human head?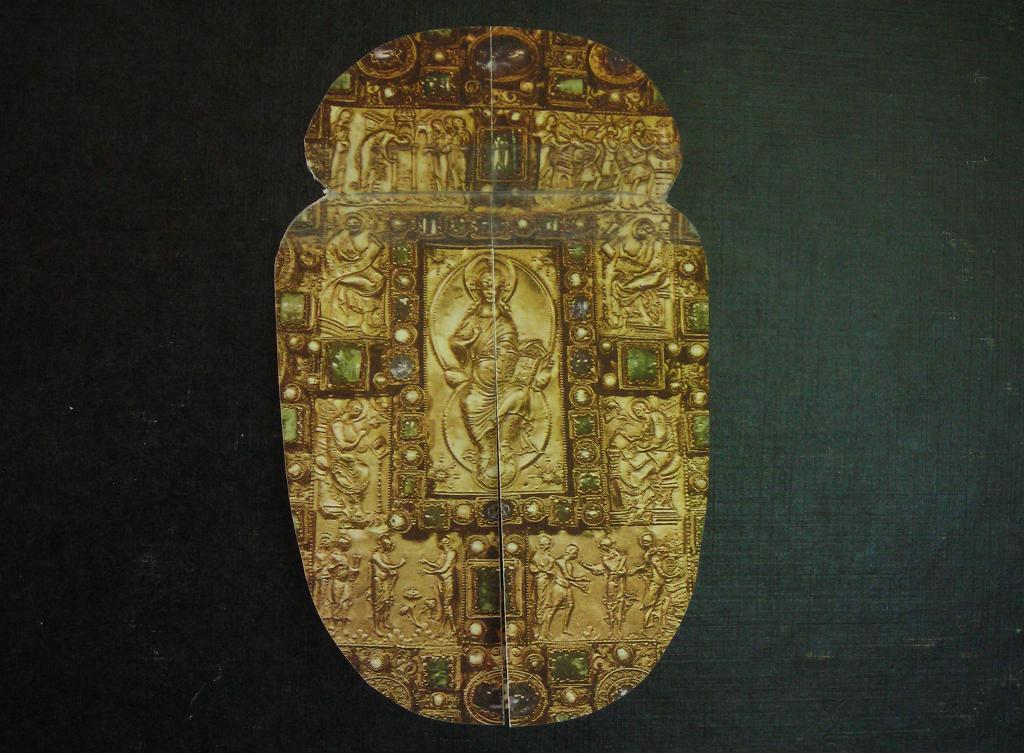
[321,537,330,547]
